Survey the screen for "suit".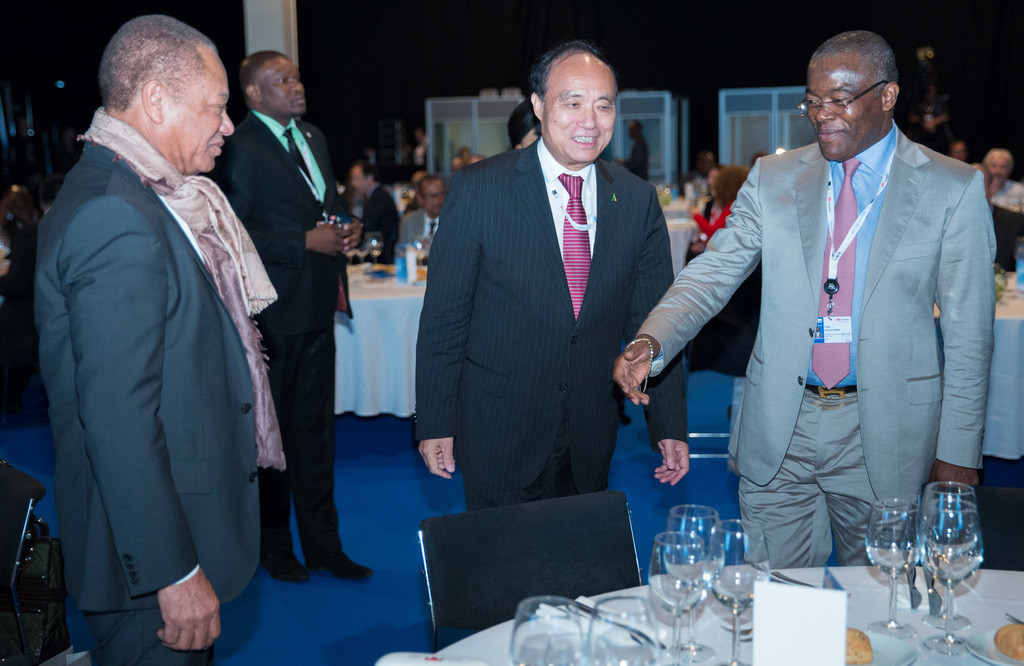
Survey found: left=412, top=137, right=688, bottom=502.
